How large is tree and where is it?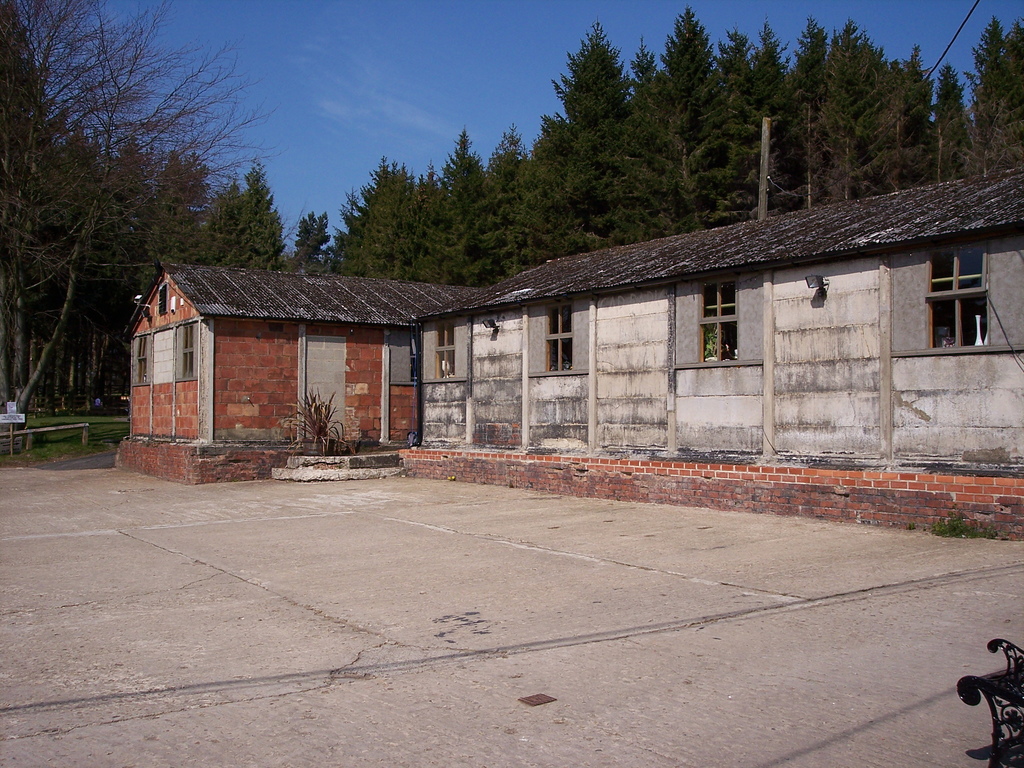
Bounding box: detection(477, 138, 535, 275).
